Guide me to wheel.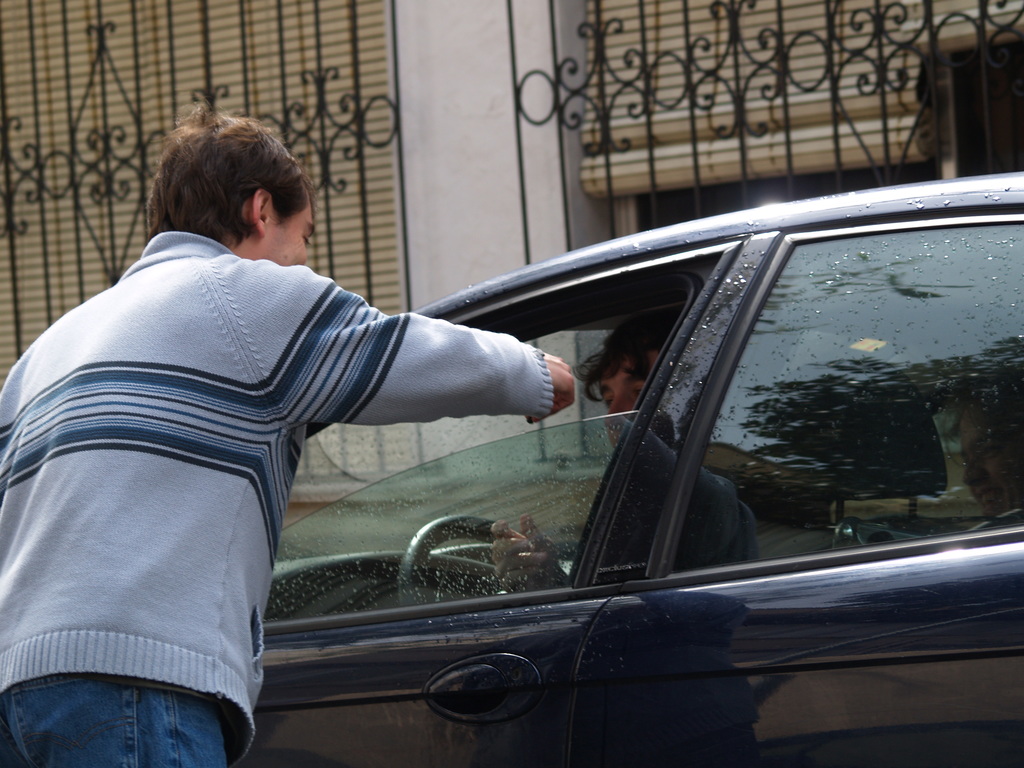
Guidance: (384,502,573,605).
